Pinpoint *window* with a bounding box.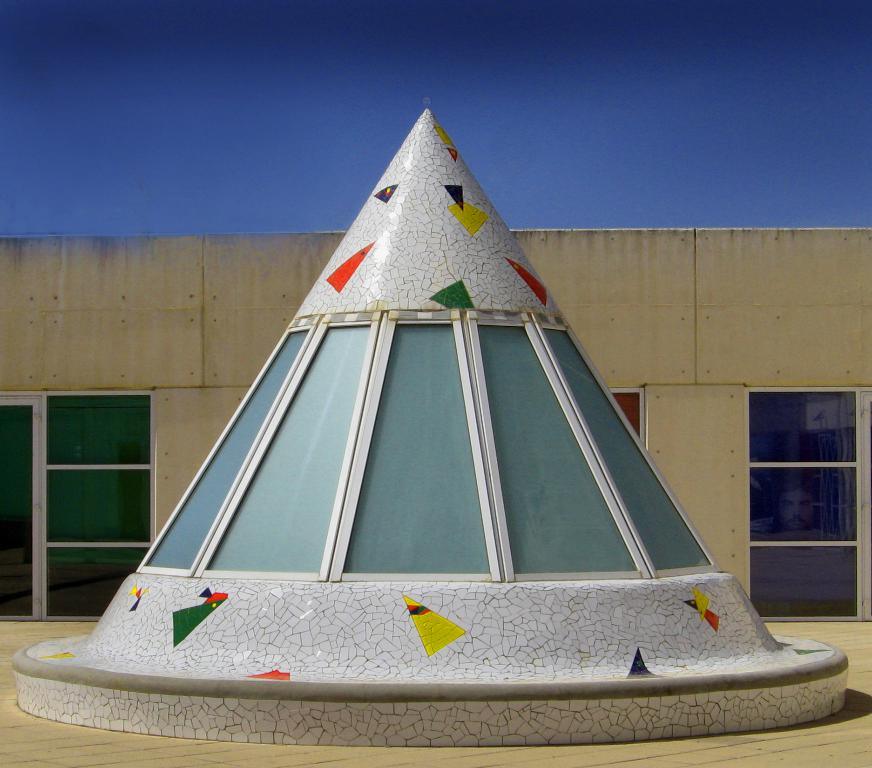
region(741, 376, 871, 638).
